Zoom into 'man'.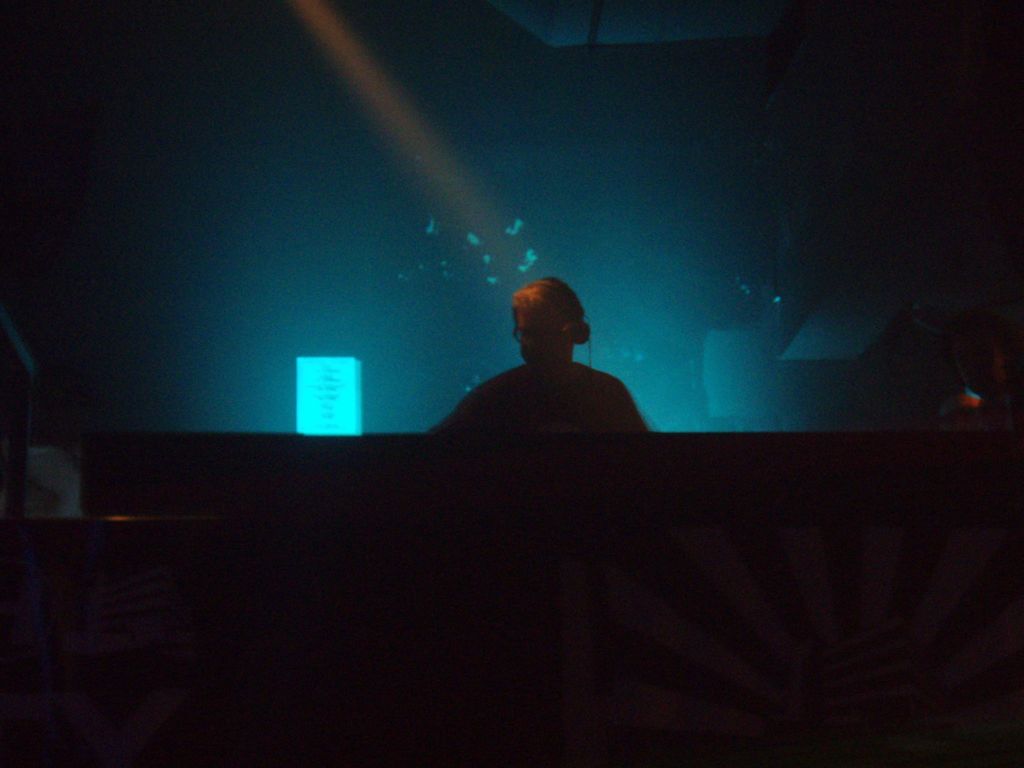
Zoom target: left=454, top=272, right=655, bottom=454.
